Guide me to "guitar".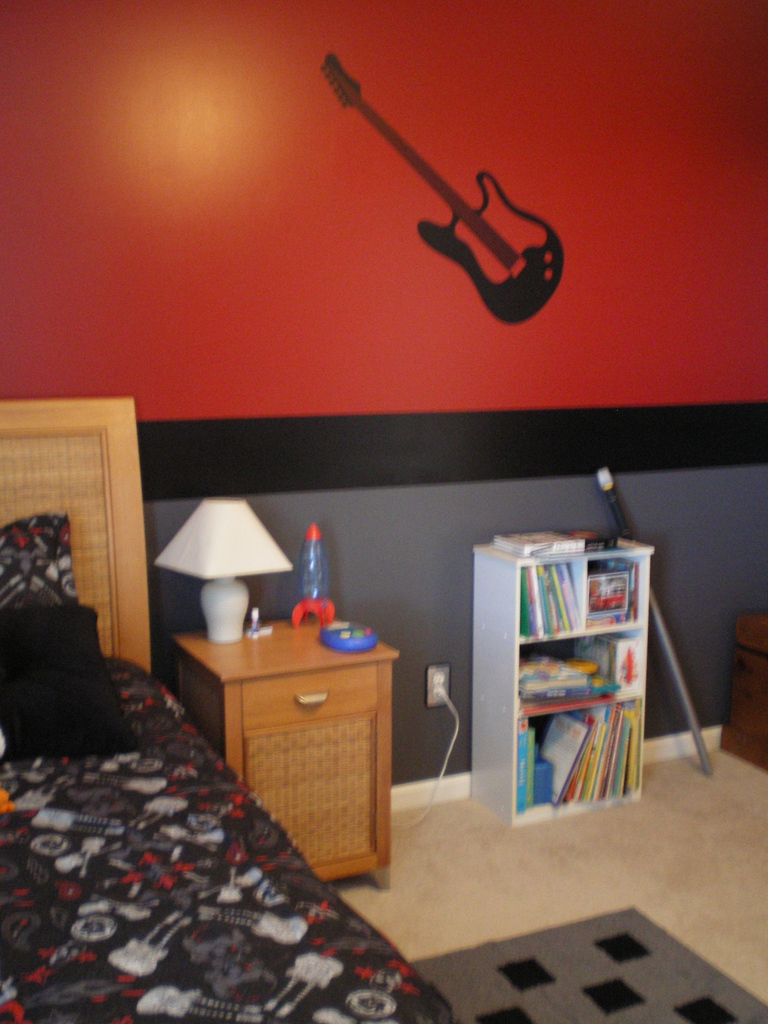
Guidance: 334 39 561 346.
